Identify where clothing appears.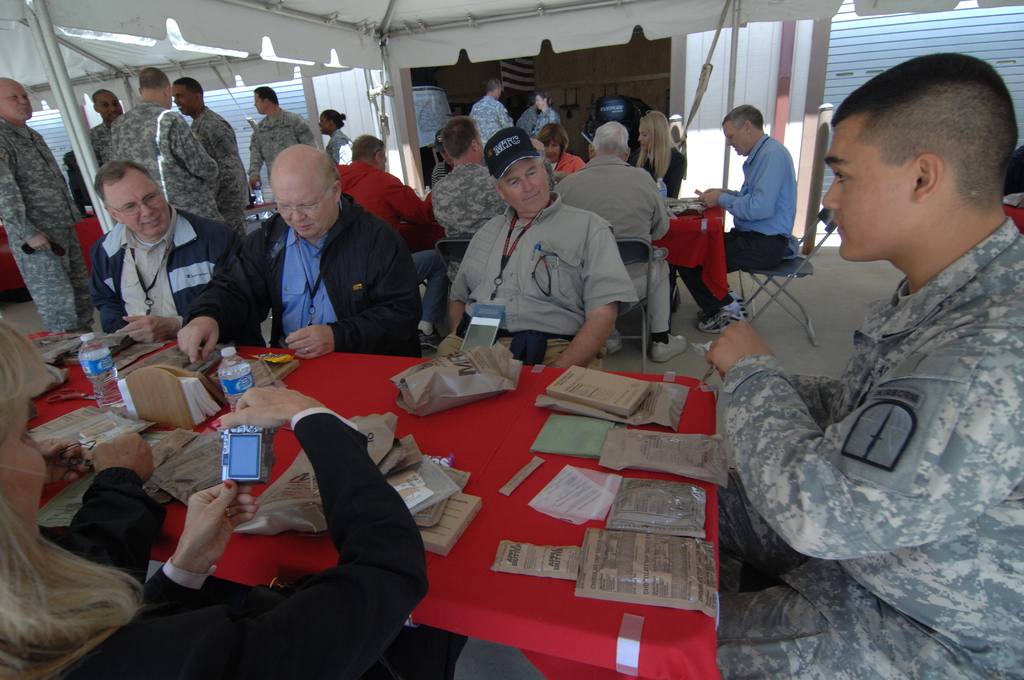
Appears at {"left": 109, "top": 111, "right": 220, "bottom": 217}.
